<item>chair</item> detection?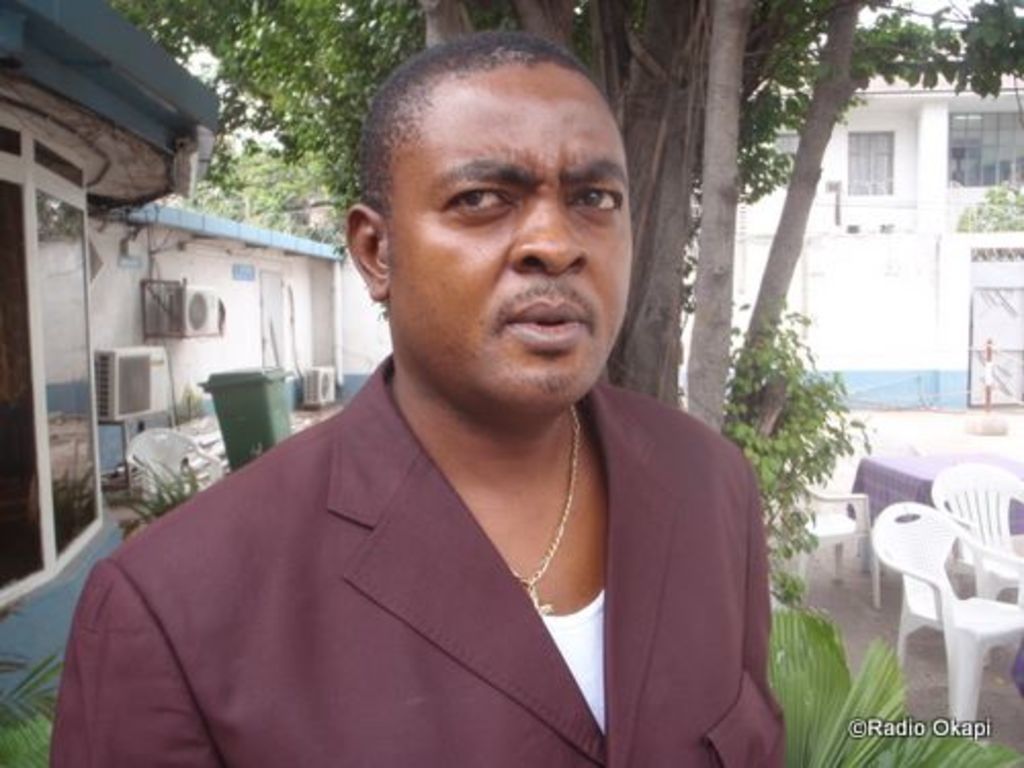
box=[936, 457, 1022, 610]
